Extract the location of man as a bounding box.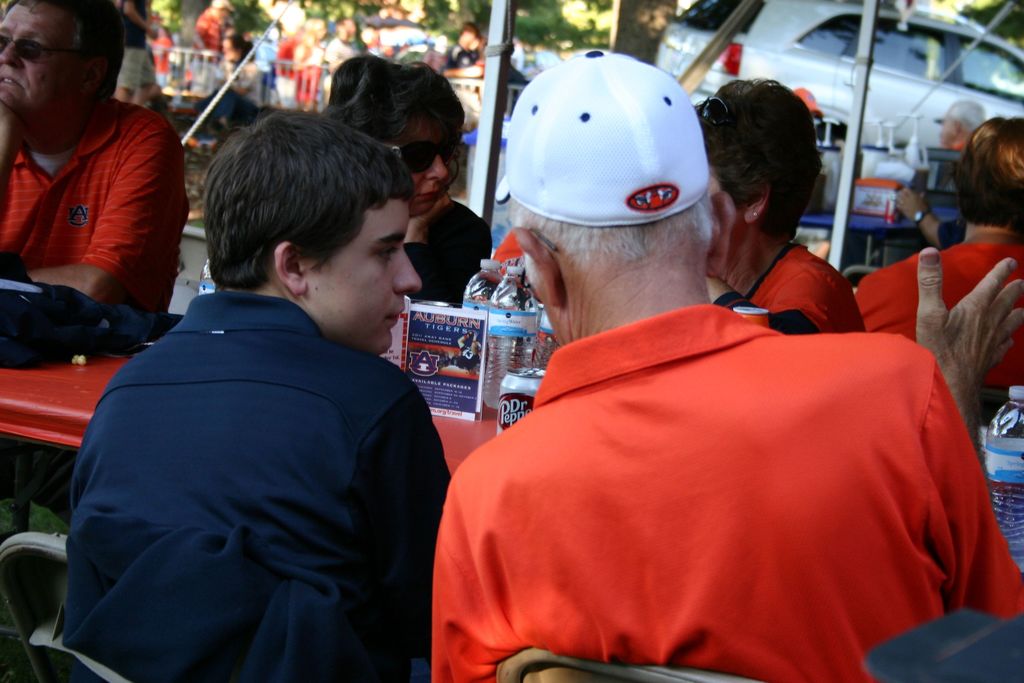
bbox=[385, 69, 973, 682].
